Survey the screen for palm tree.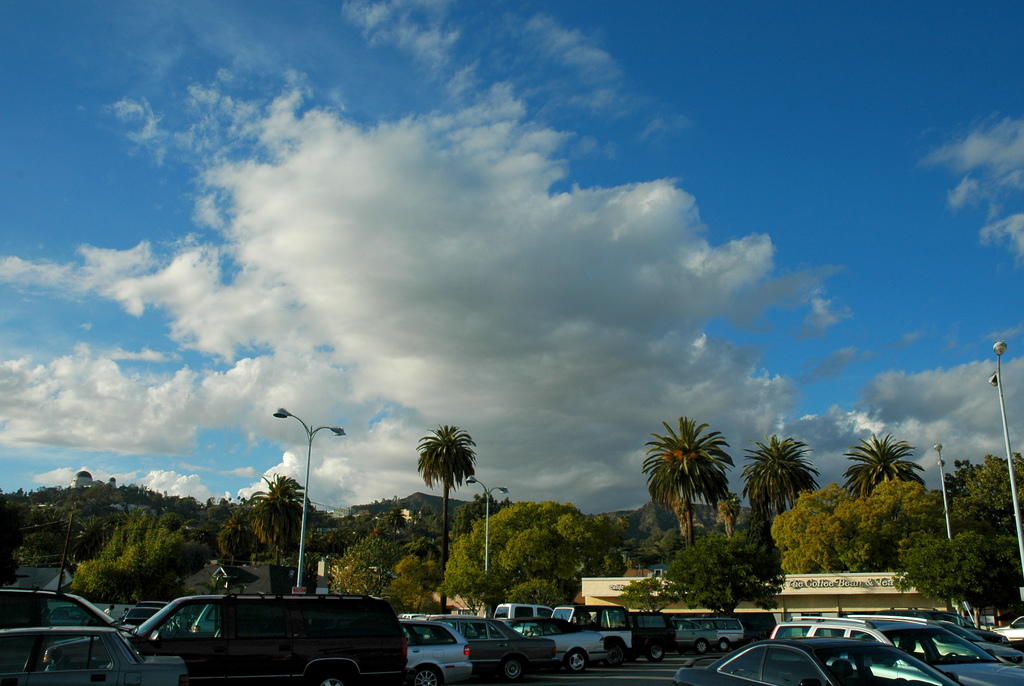
Survey found: (638, 417, 744, 555).
